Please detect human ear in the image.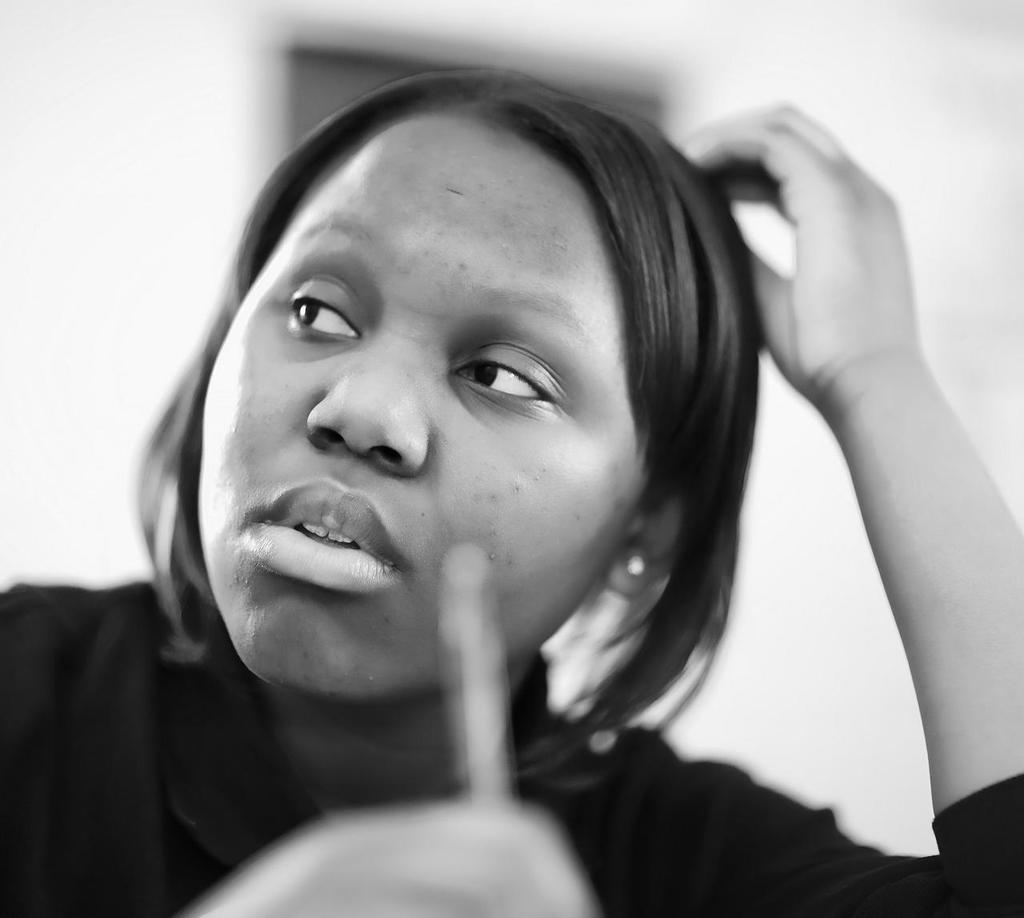
box=[610, 519, 677, 597].
